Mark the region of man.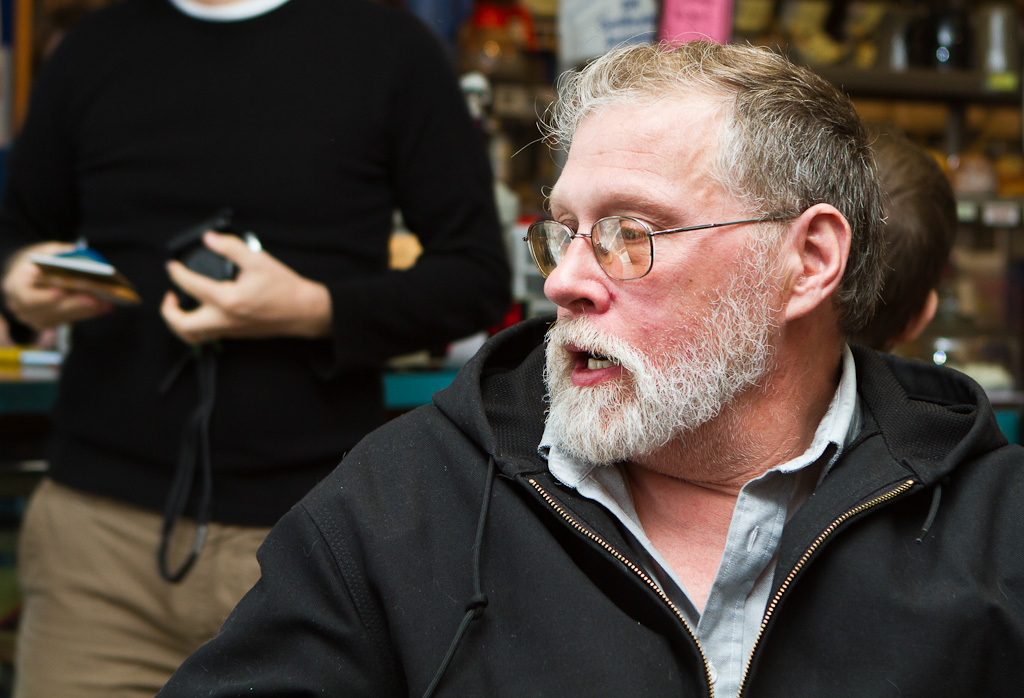
Region: bbox(238, 22, 1023, 690).
